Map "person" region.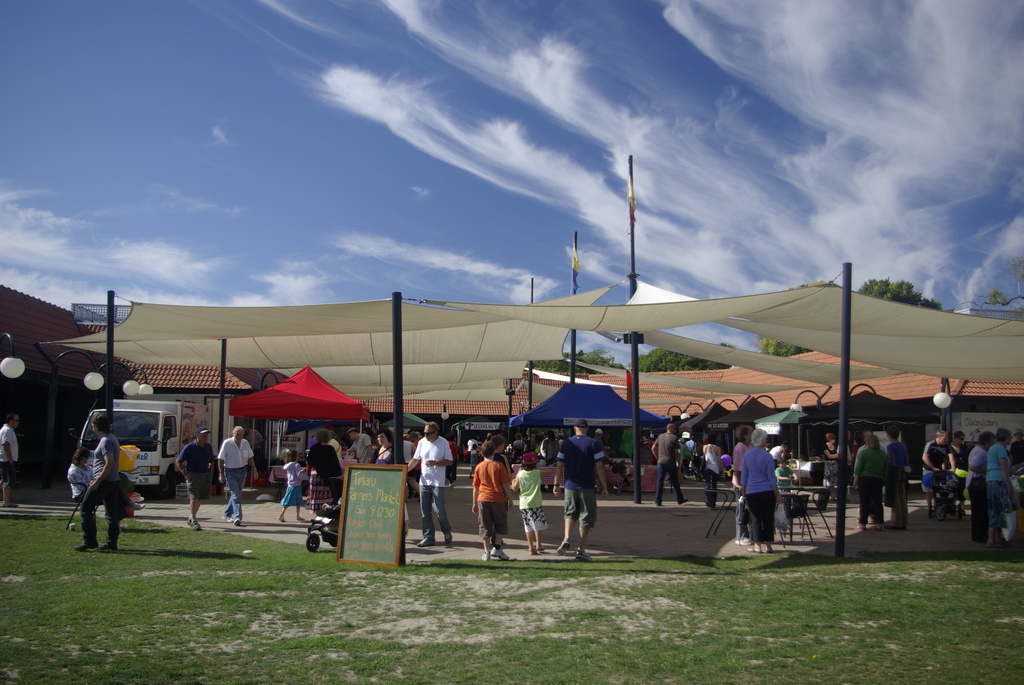
Mapped to Rect(644, 420, 687, 494).
